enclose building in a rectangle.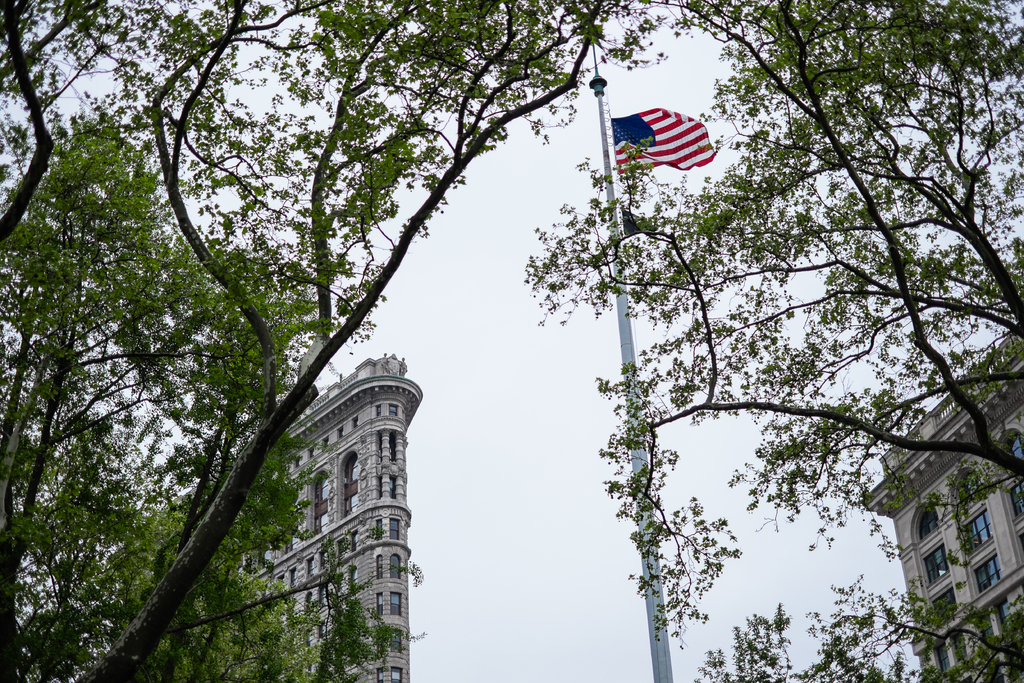
detection(865, 317, 1023, 682).
